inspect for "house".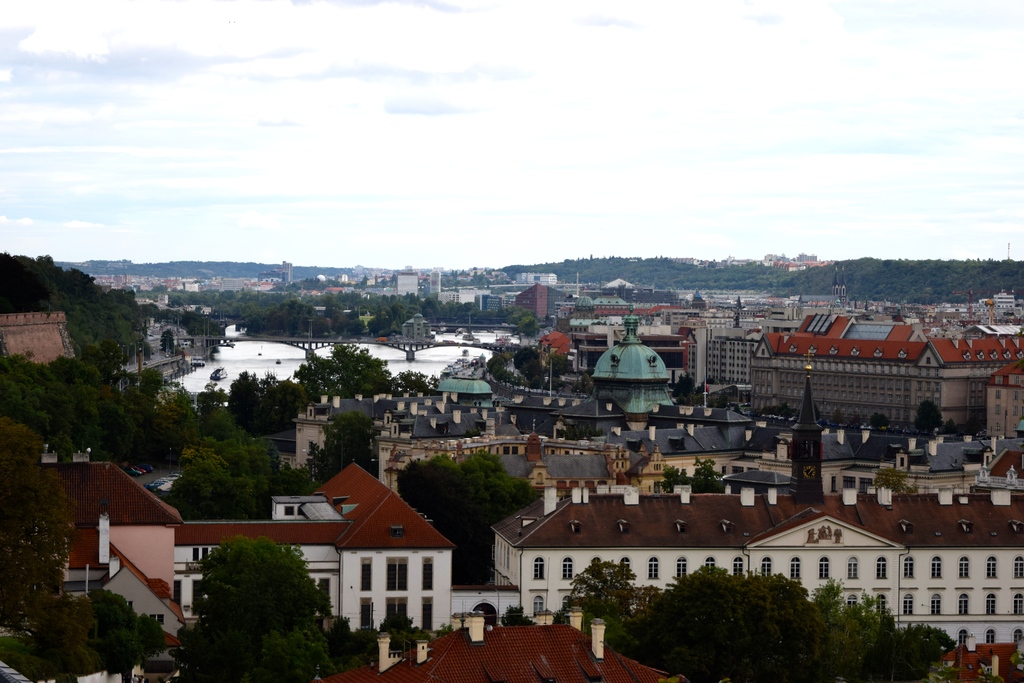
Inspection: [749, 310, 1023, 428].
